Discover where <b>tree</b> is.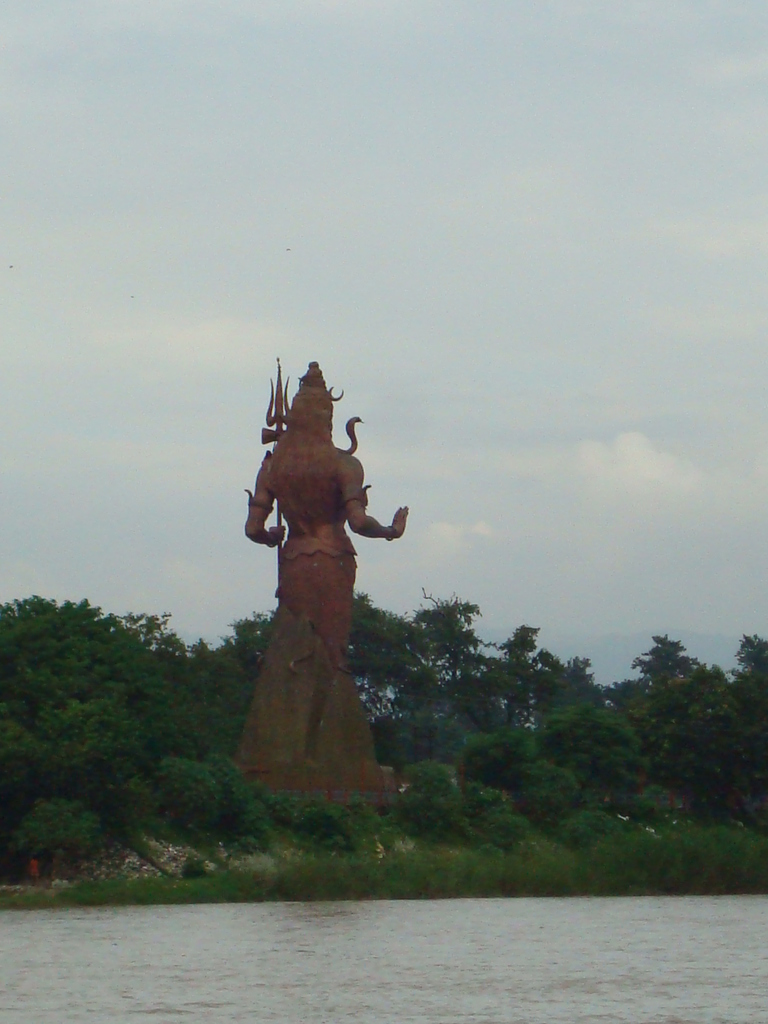
Discovered at detection(542, 704, 648, 810).
